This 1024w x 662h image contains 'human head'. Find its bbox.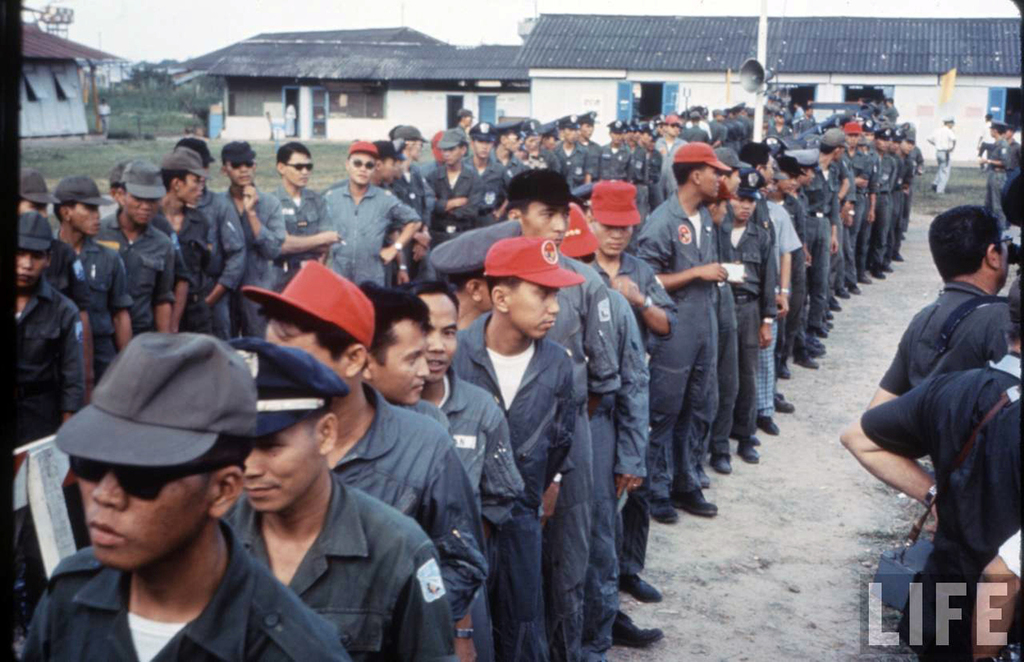
l=174, t=133, r=215, b=174.
